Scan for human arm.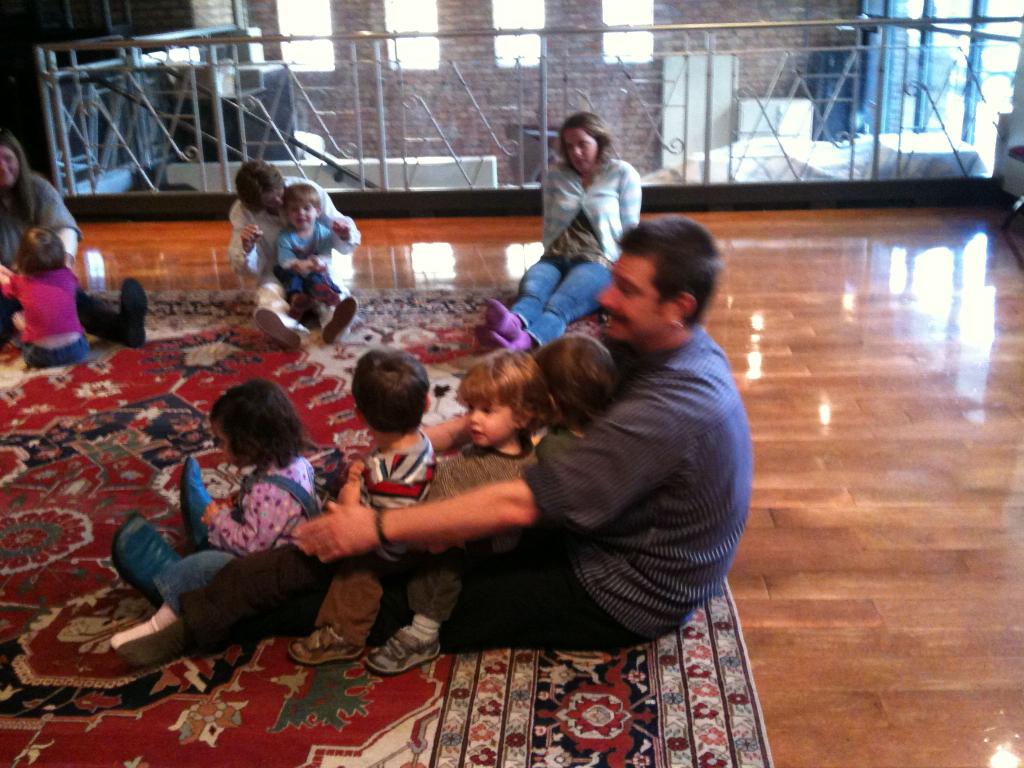
Scan result: (211, 505, 282, 556).
